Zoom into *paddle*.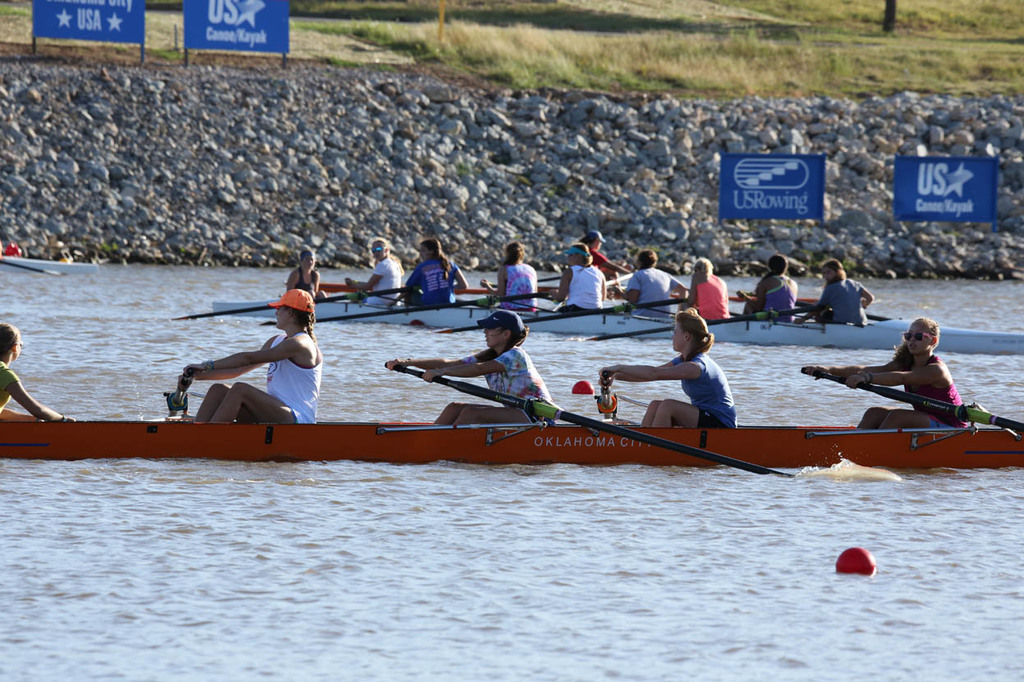
Zoom target: x1=727, y1=309, x2=746, y2=319.
